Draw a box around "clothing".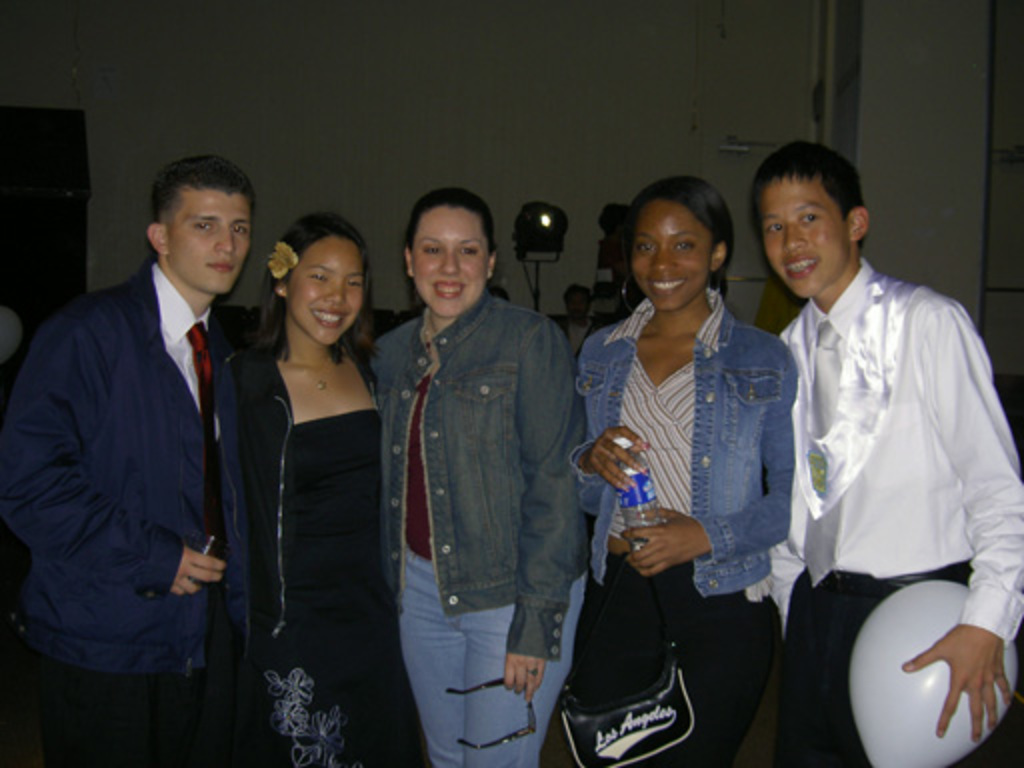
BBox(514, 262, 806, 766).
